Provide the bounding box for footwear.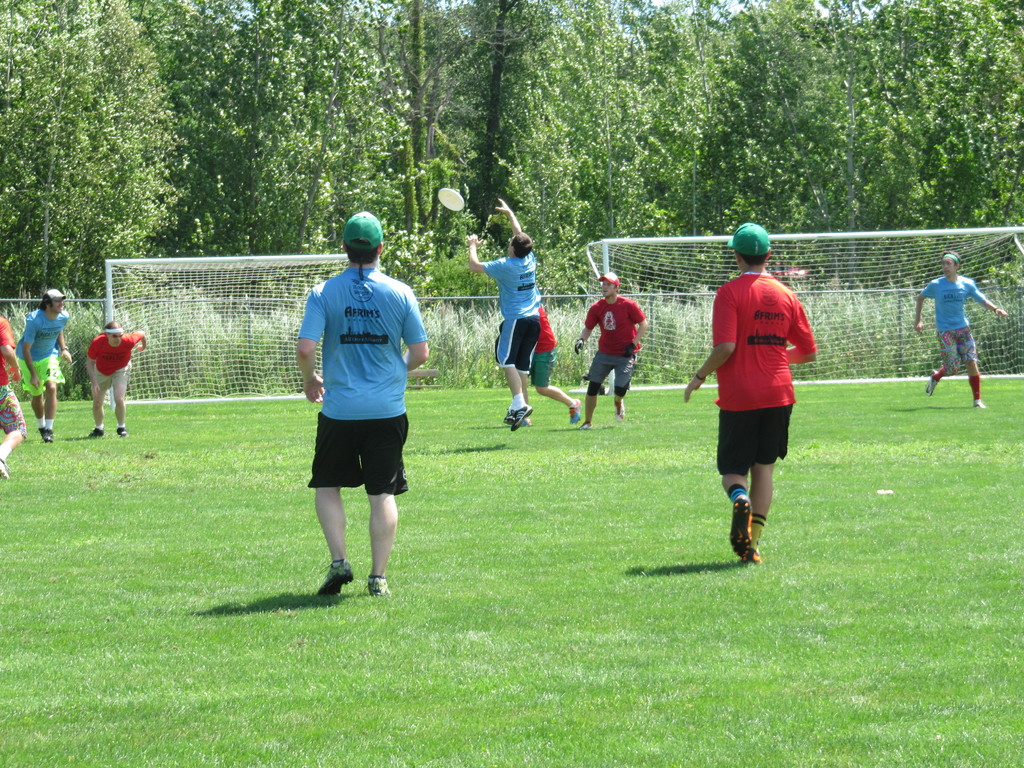
rect(564, 390, 581, 421).
